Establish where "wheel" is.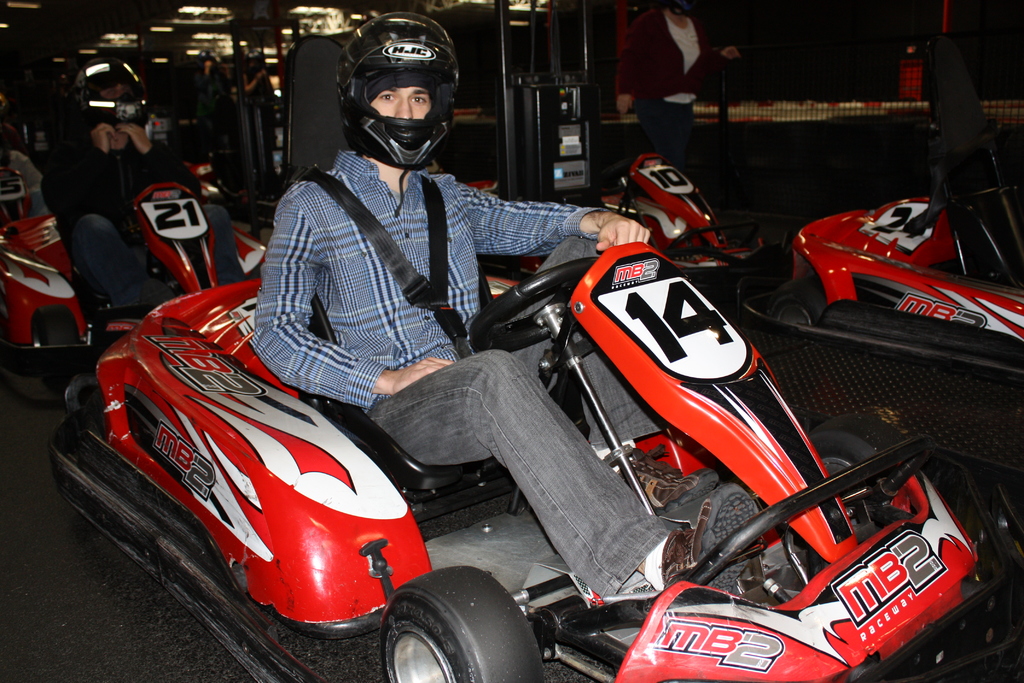
Established at pyautogui.locateOnScreen(768, 281, 824, 324).
